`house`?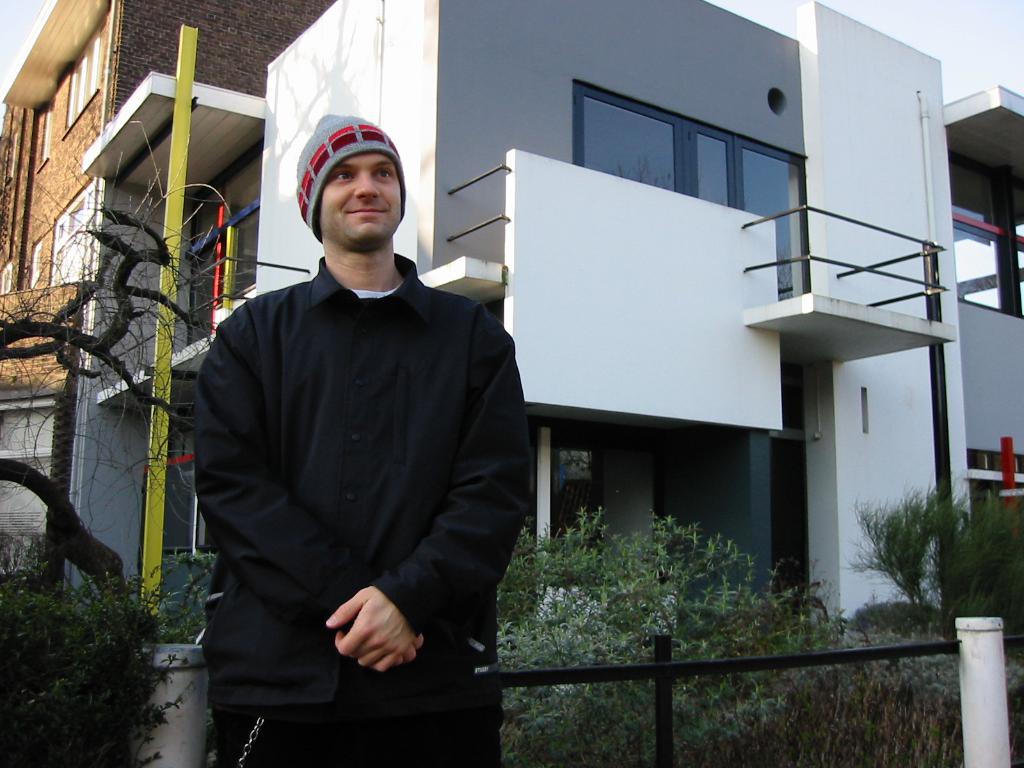
<bbox>943, 82, 1023, 532</bbox>
